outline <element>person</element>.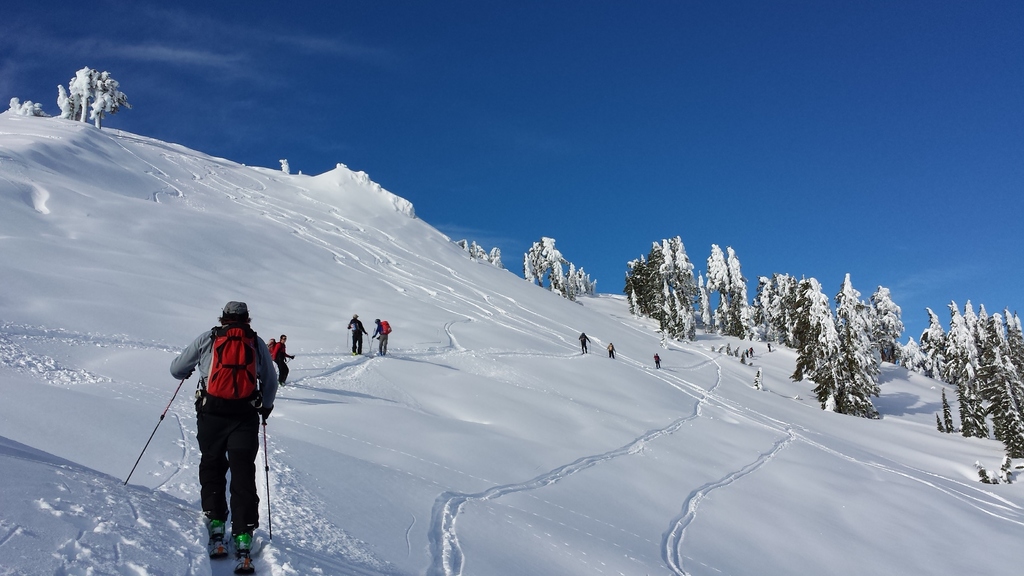
Outline: <region>579, 329, 591, 355</region>.
